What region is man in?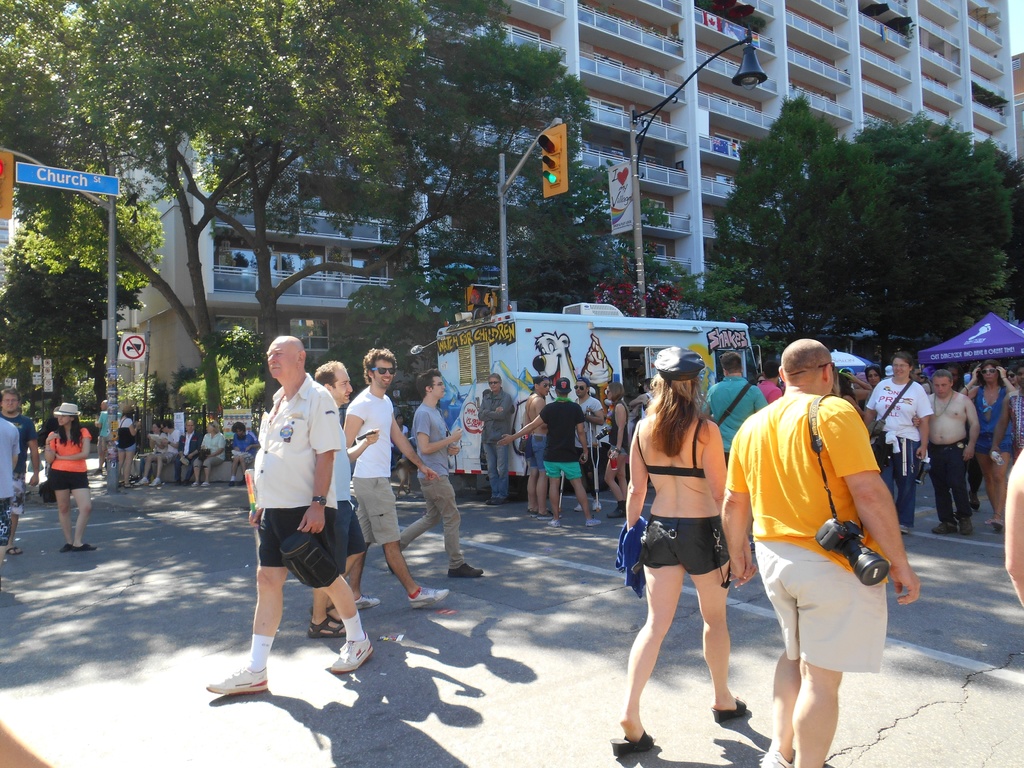
bbox=[338, 348, 445, 616].
